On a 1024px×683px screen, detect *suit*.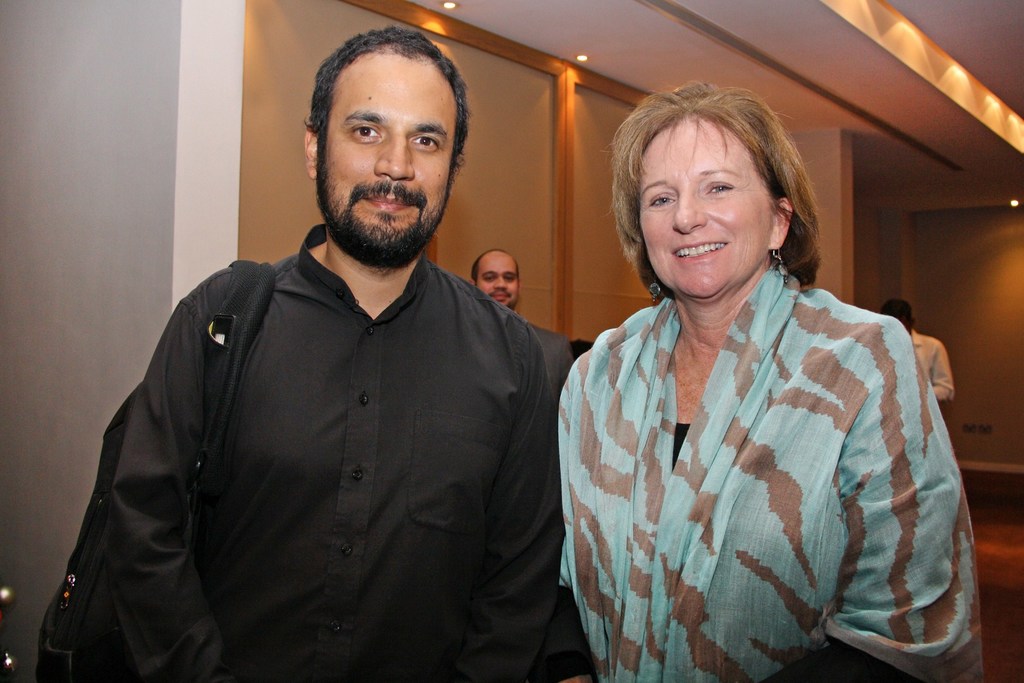
{"x1": 530, "y1": 320, "x2": 579, "y2": 396}.
